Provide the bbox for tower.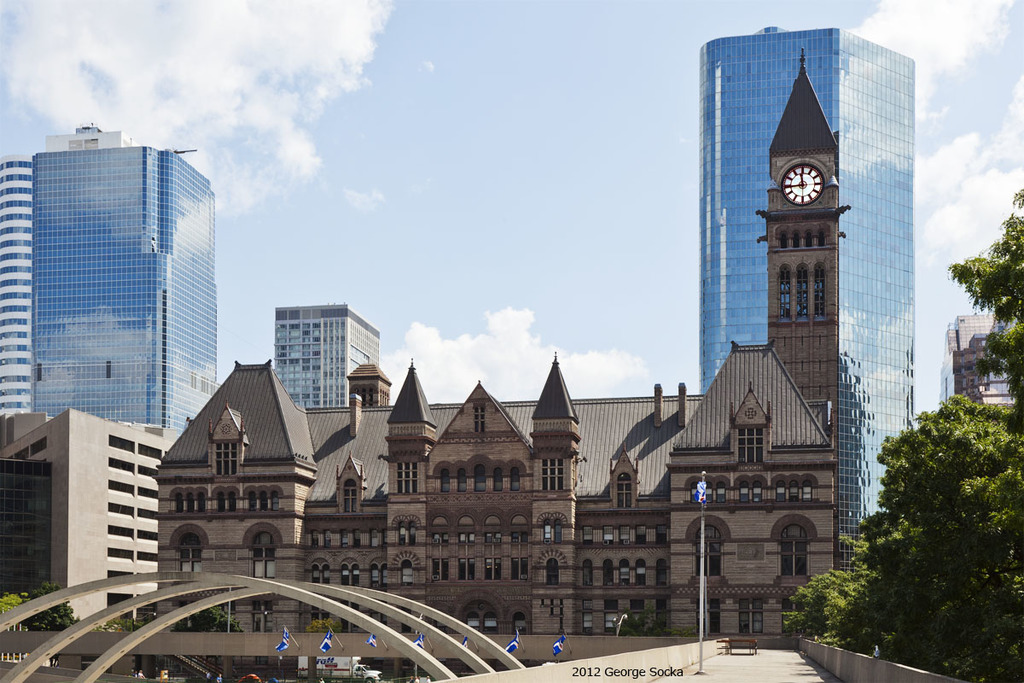
bbox=(937, 303, 1023, 413).
